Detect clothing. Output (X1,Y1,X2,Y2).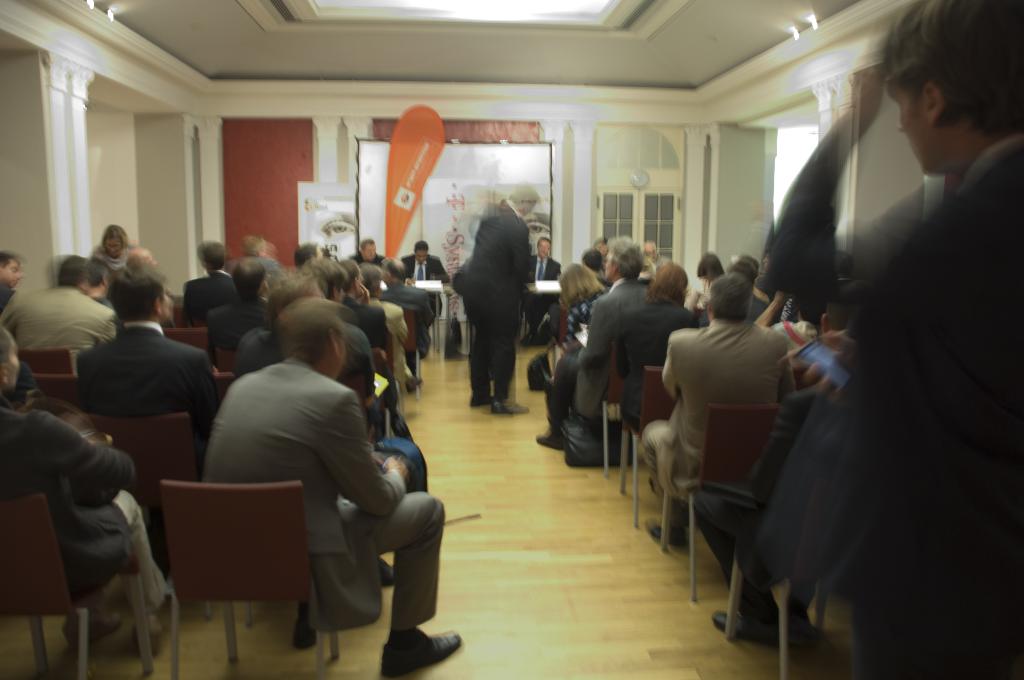
(400,250,446,339).
